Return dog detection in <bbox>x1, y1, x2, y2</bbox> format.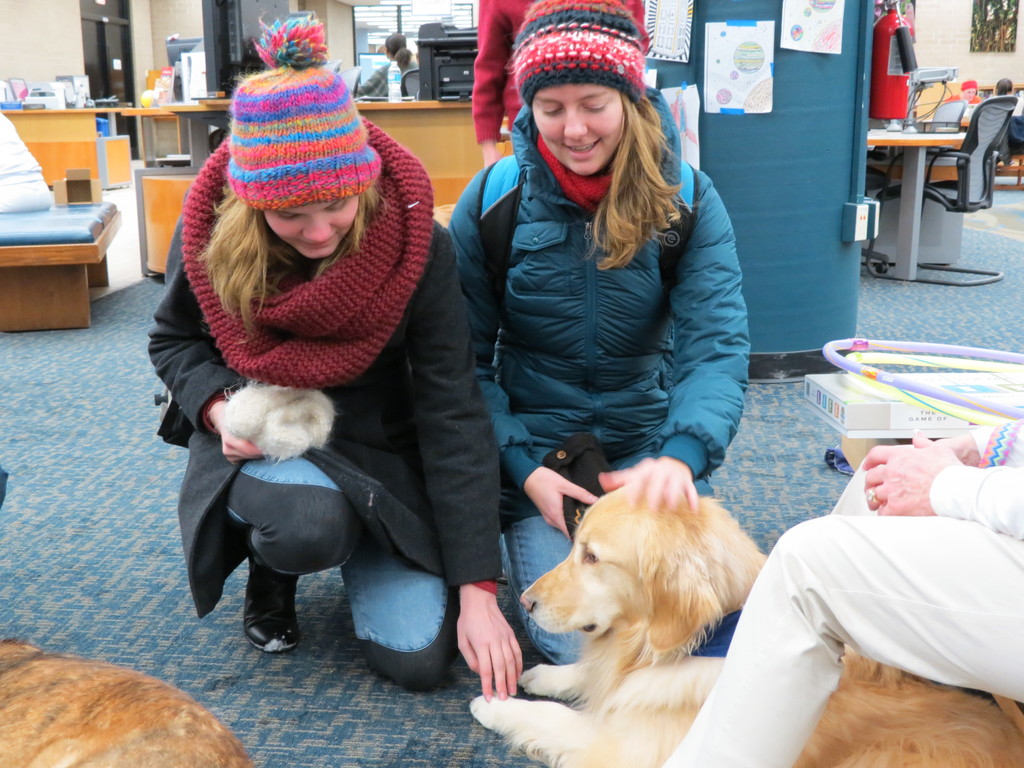
<bbox>468, 488, 1023, 767</bbox>.
